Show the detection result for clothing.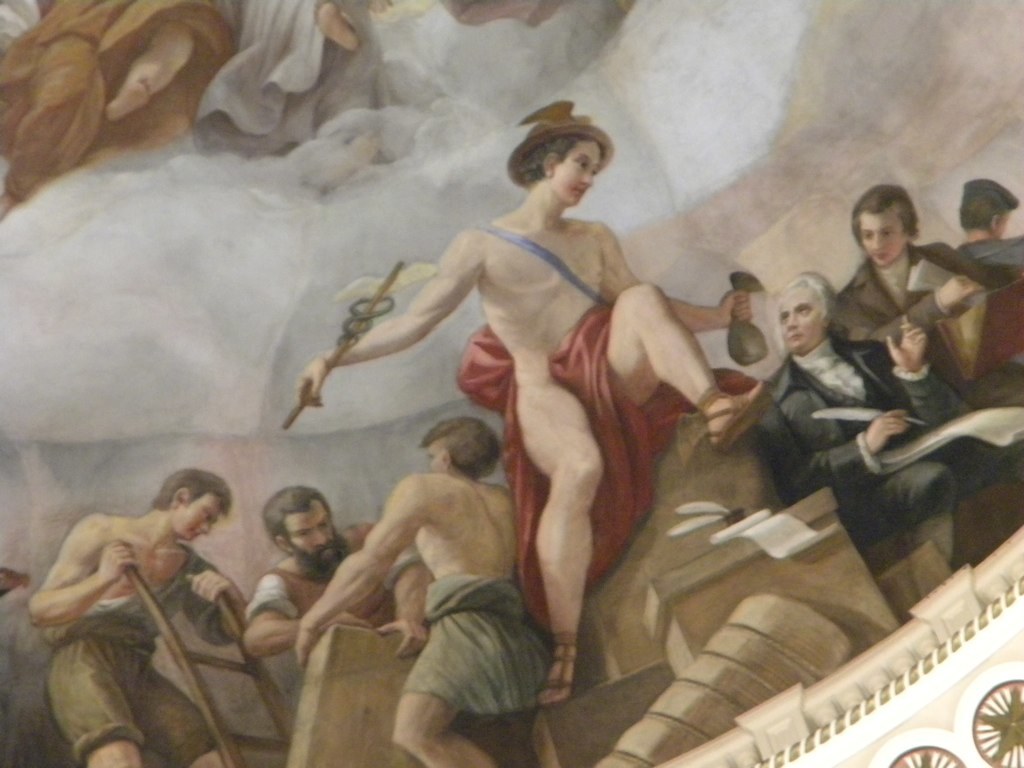
box(242, 524, 409, 664).
